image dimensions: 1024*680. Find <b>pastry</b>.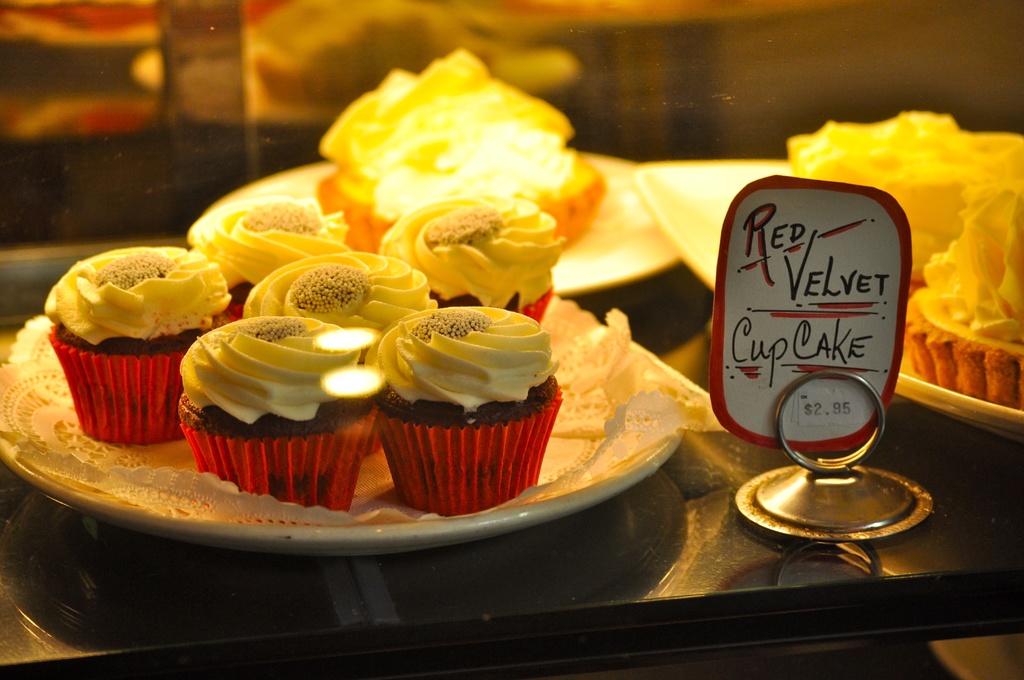
(330,64,620,303).
